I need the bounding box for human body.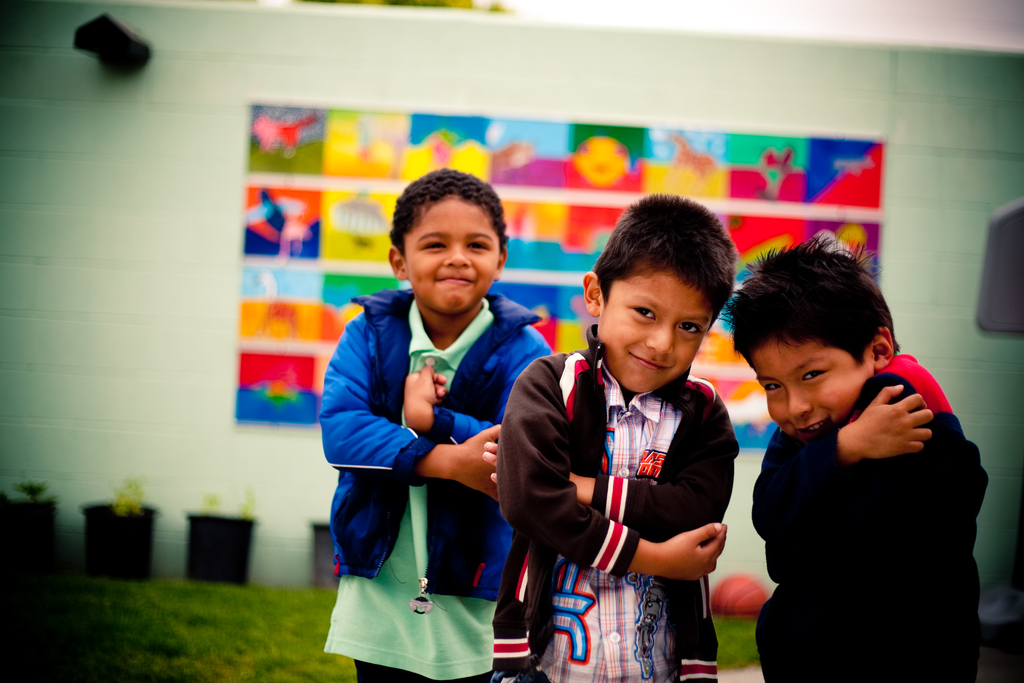
Here it is: Rect(493, 197, 750, 682).
